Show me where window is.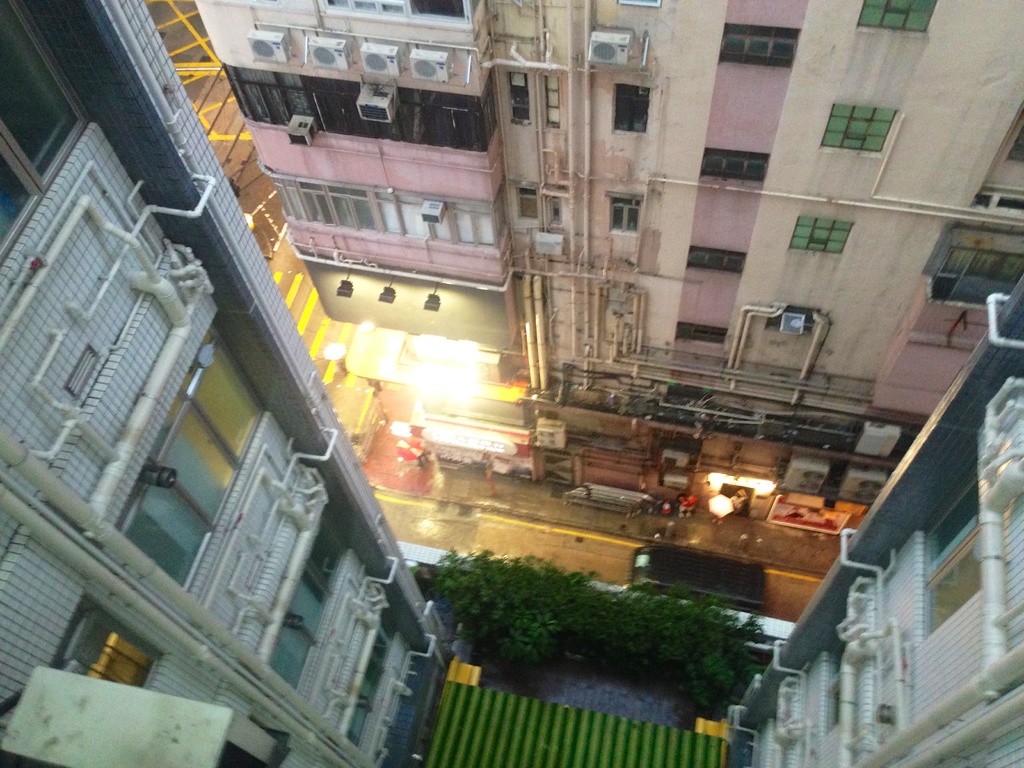
window is at l=508, t=73, r=530, b=124.
